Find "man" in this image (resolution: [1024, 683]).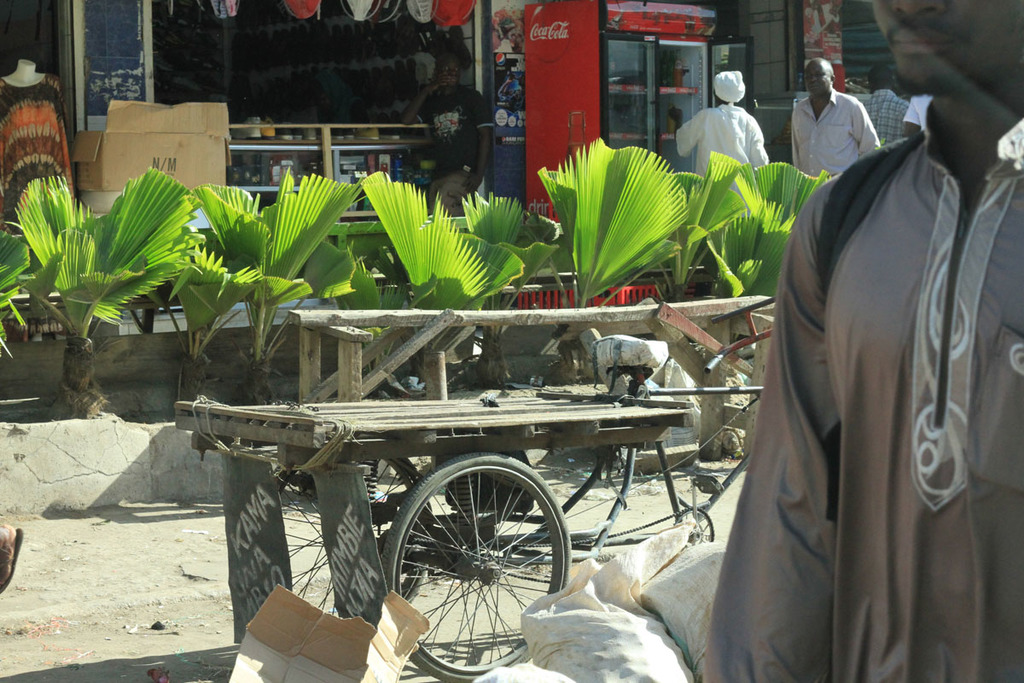
x1=703 y1=0 x2=1023 y2=682.
